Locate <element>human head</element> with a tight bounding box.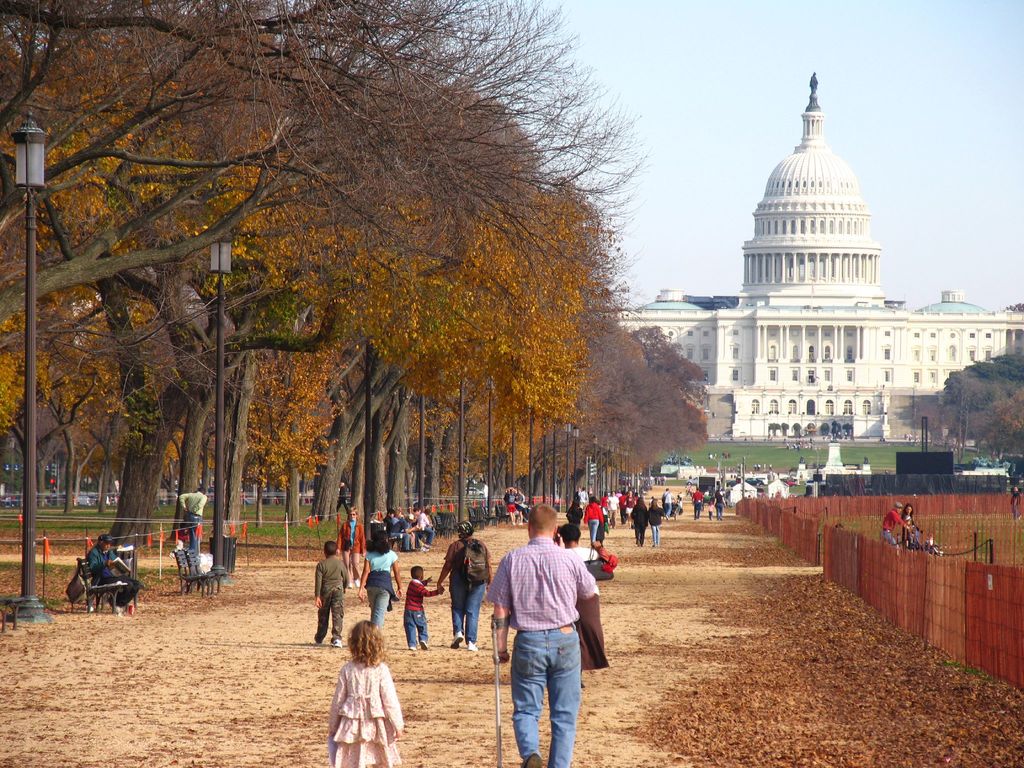
[350, 621, 385, 660].
